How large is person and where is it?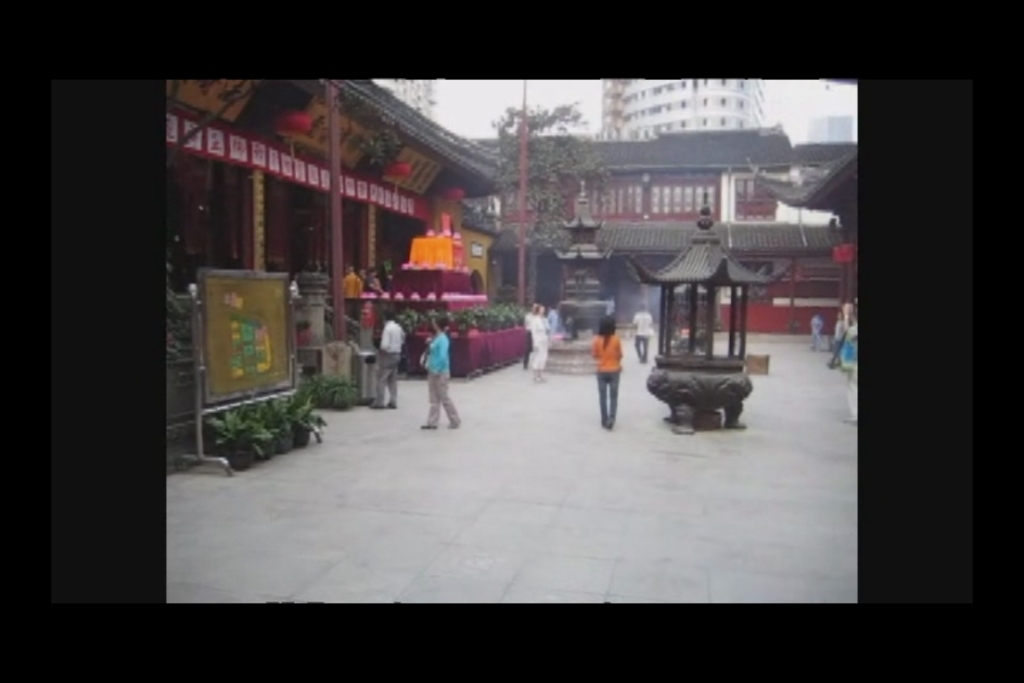
Bounding box: bbox(589, 314, 623, 433).
